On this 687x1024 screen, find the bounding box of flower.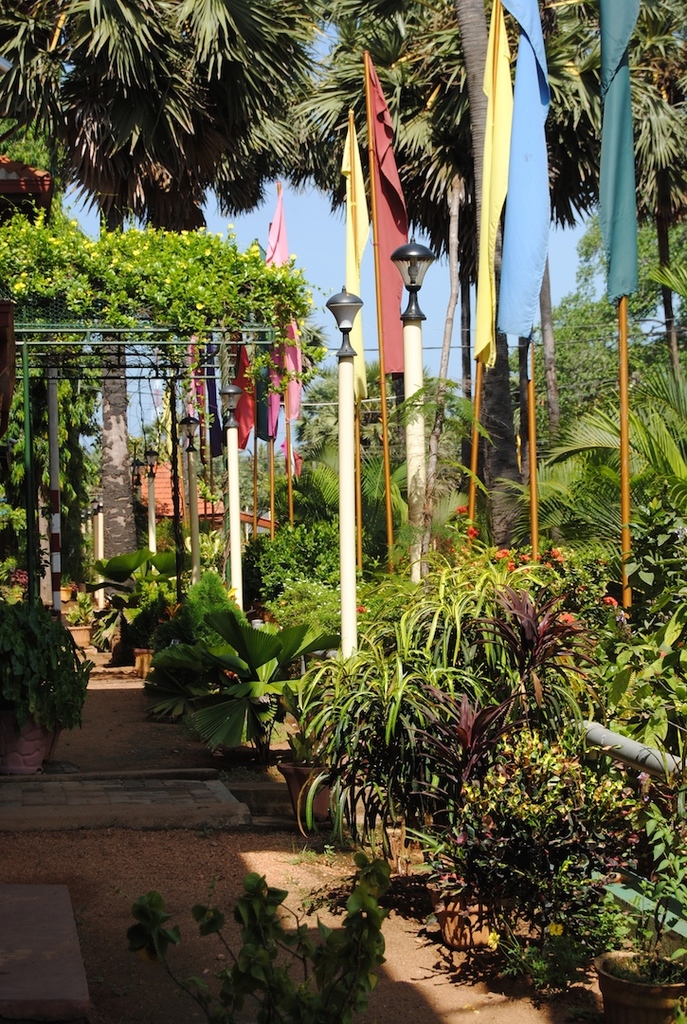
Bounding box: x1=536 y1=555 x2=541 y2=557.
